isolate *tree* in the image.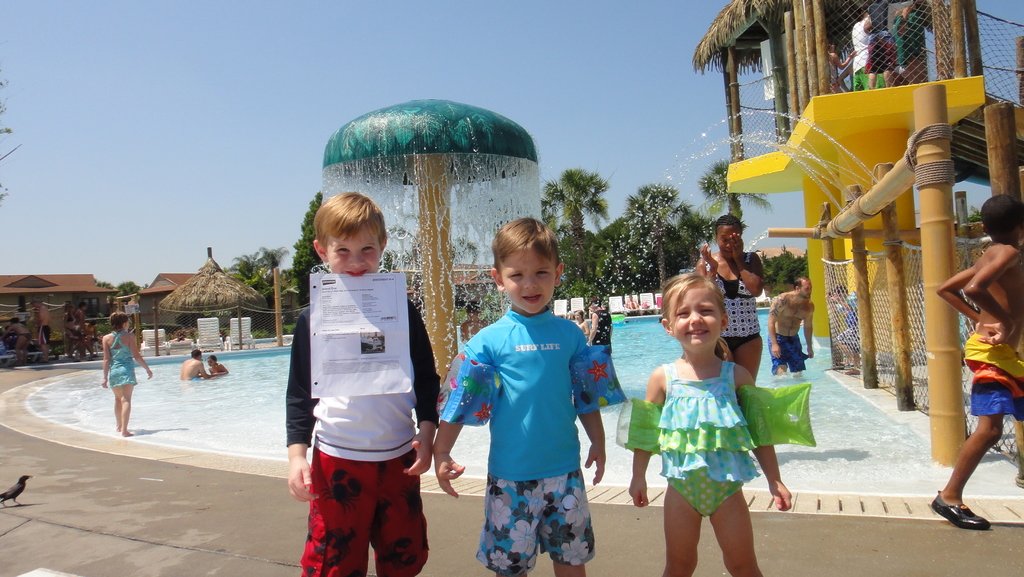
Isolated region: [x1=257, y1=244, x2=282, y2=280].
